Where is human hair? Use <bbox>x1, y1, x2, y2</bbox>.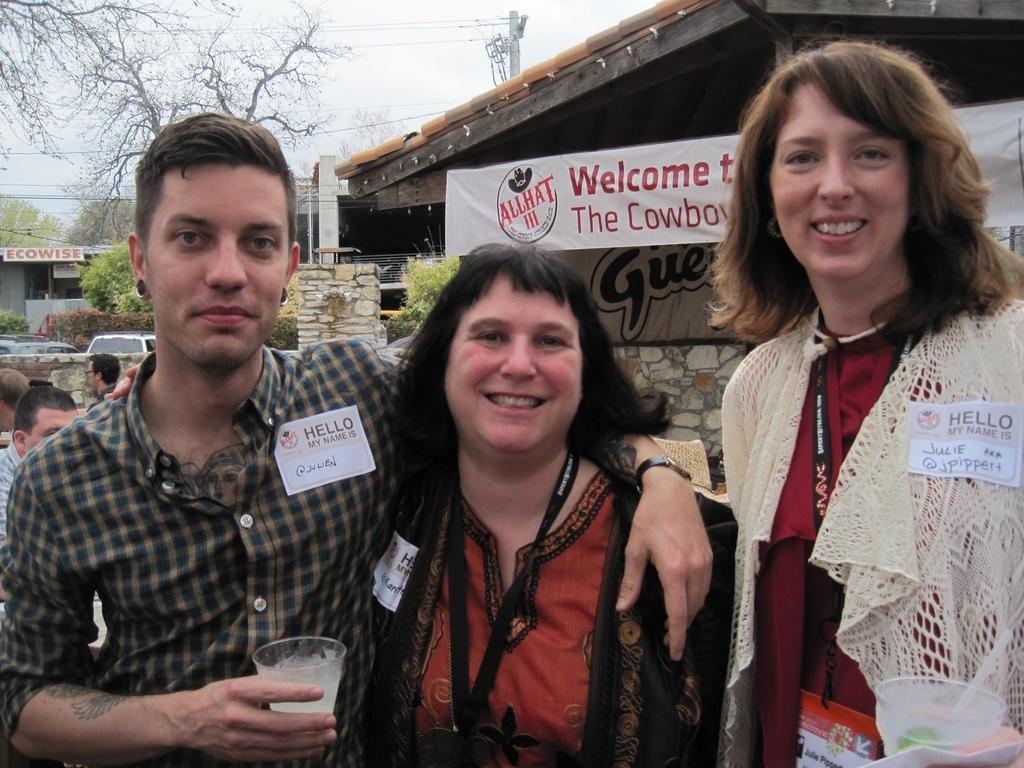
<bbox>376, 241, 674, 546</bbox>.
